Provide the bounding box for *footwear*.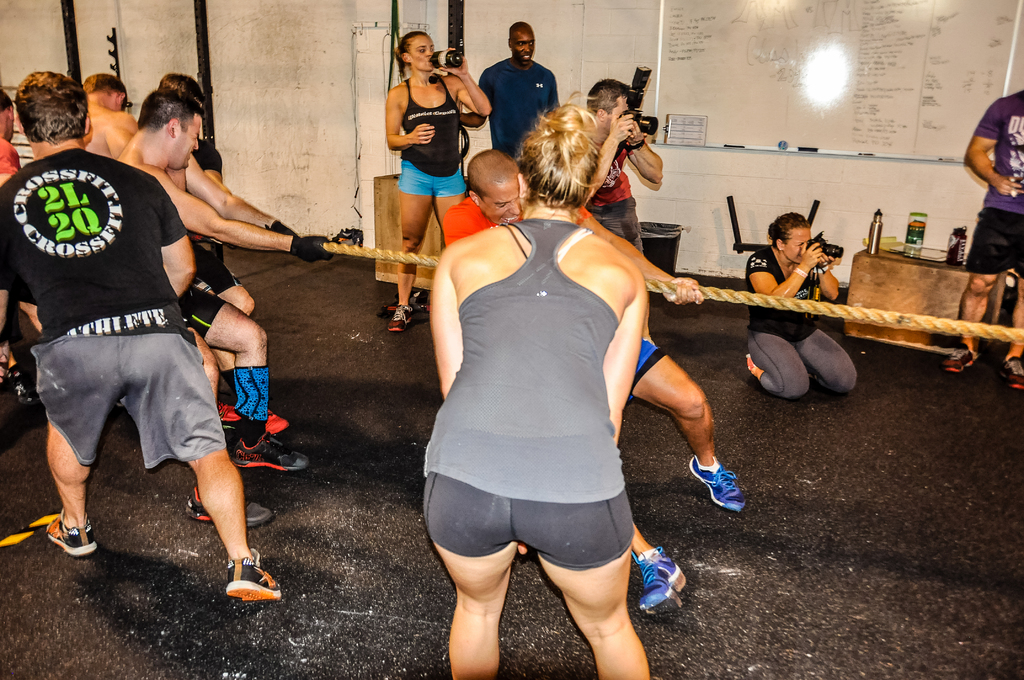
BBox(332, 225, 362, 241).
